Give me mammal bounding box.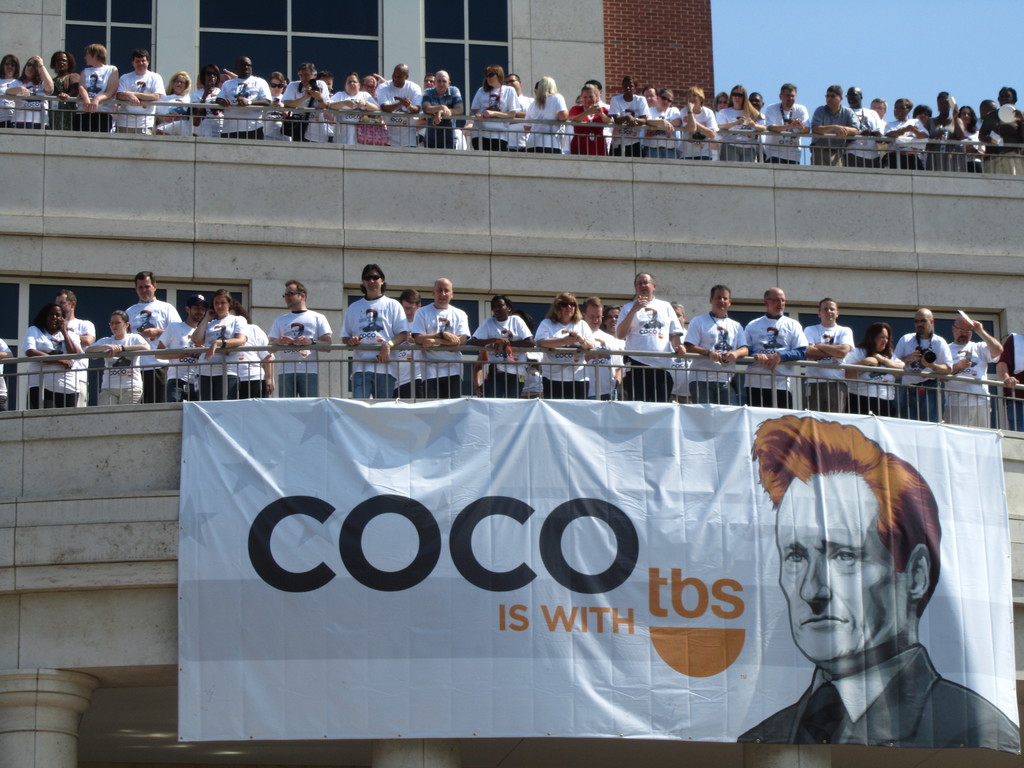
pyautogui.locateOnScreen(394, 287, 420, 400).
